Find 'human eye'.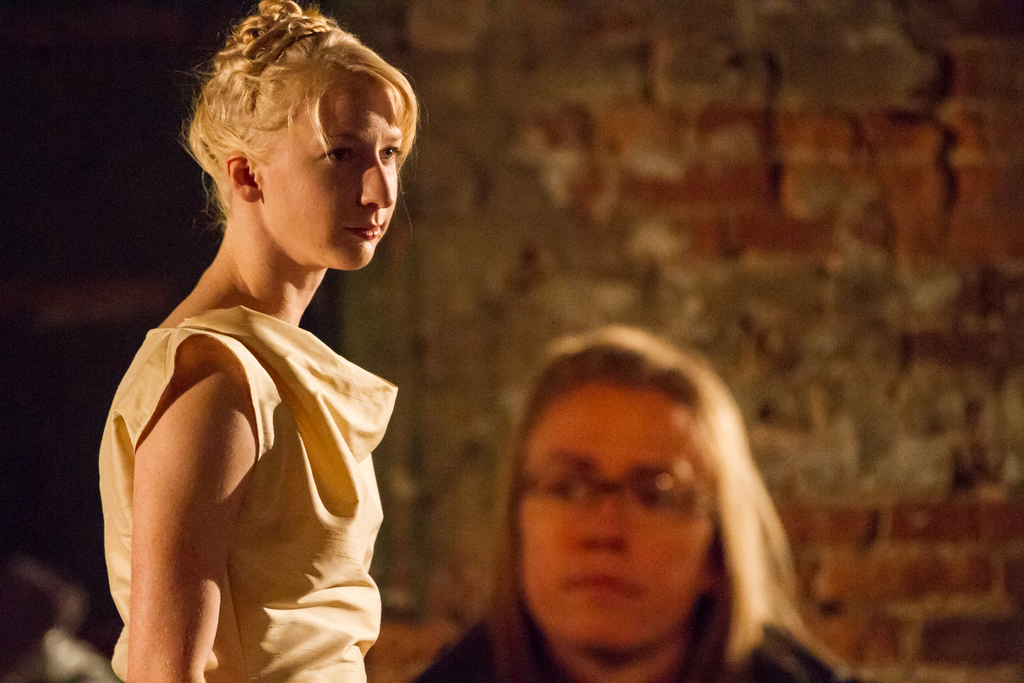
box=[541, 472, 595, 513].
